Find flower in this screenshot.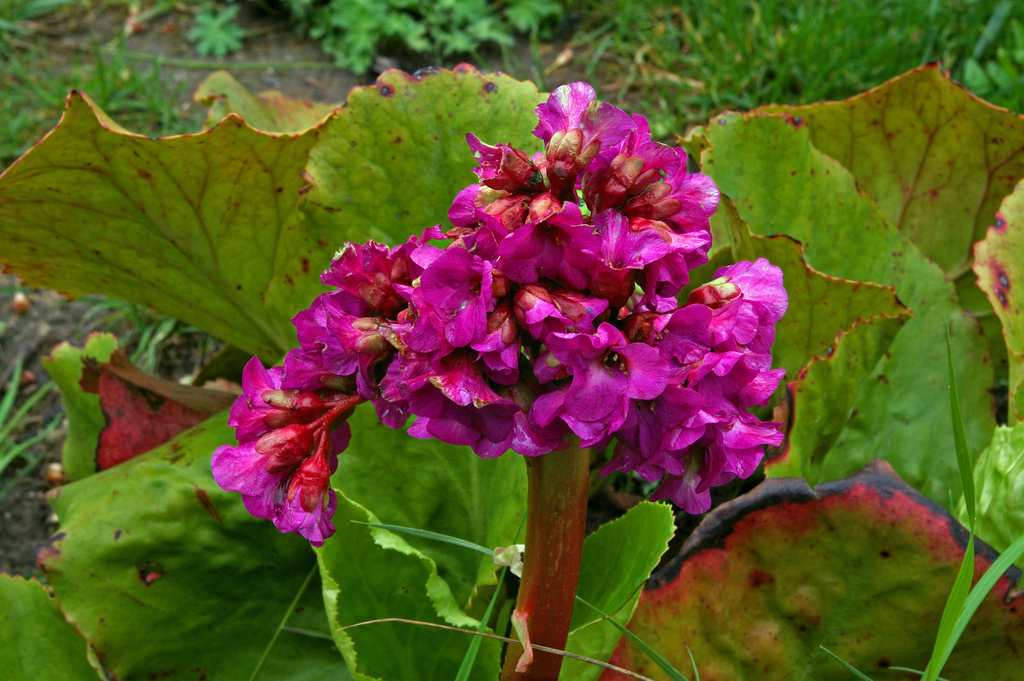
The bounding box for flower is bbox=[542, 318, 669, 441].
